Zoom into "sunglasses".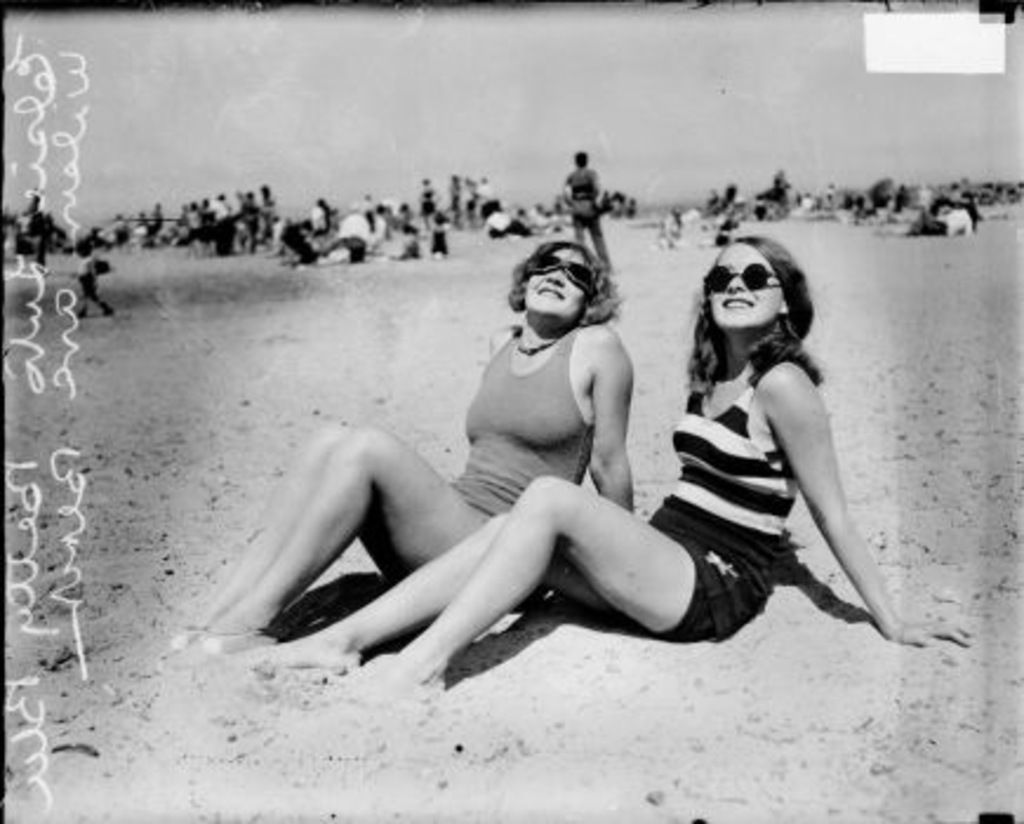
Zoom target: crop(513, 247, 603, 299).
